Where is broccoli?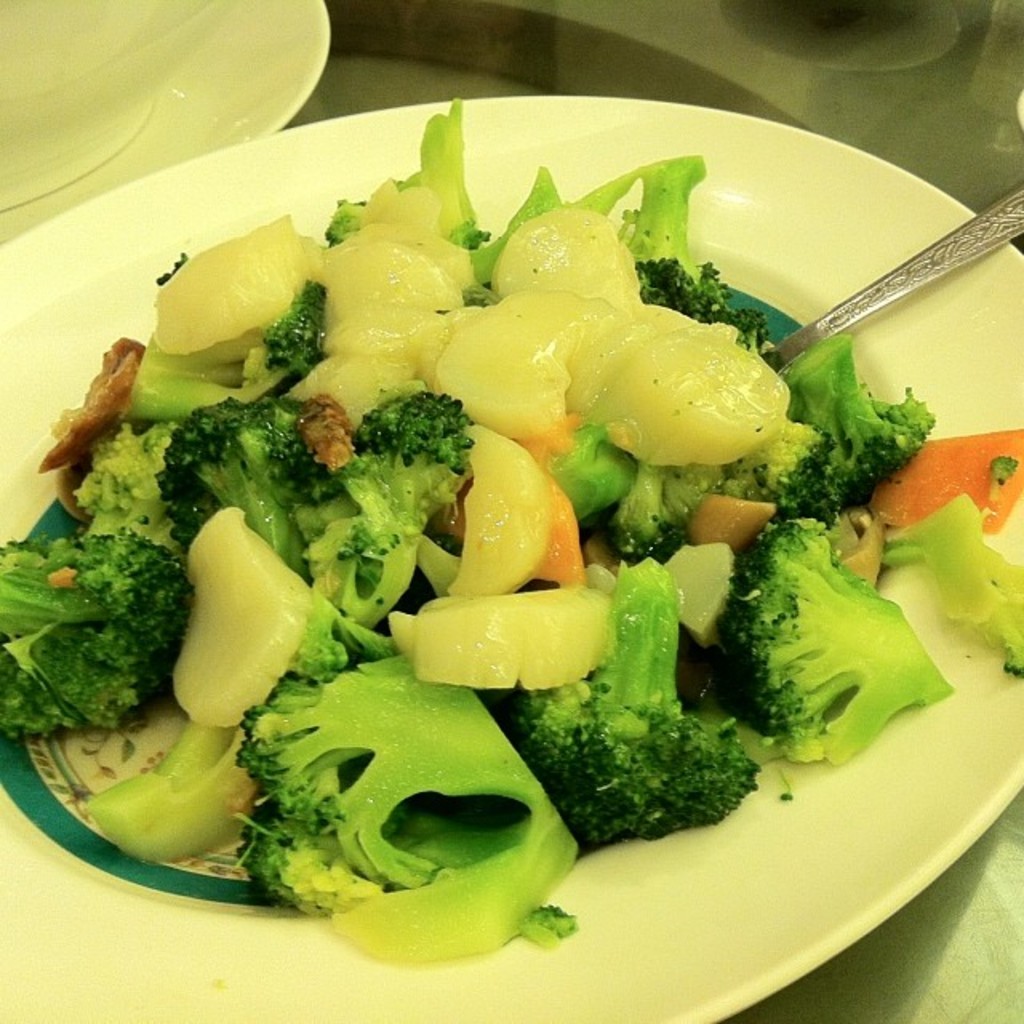
locate(155, 283, 595, 965).
